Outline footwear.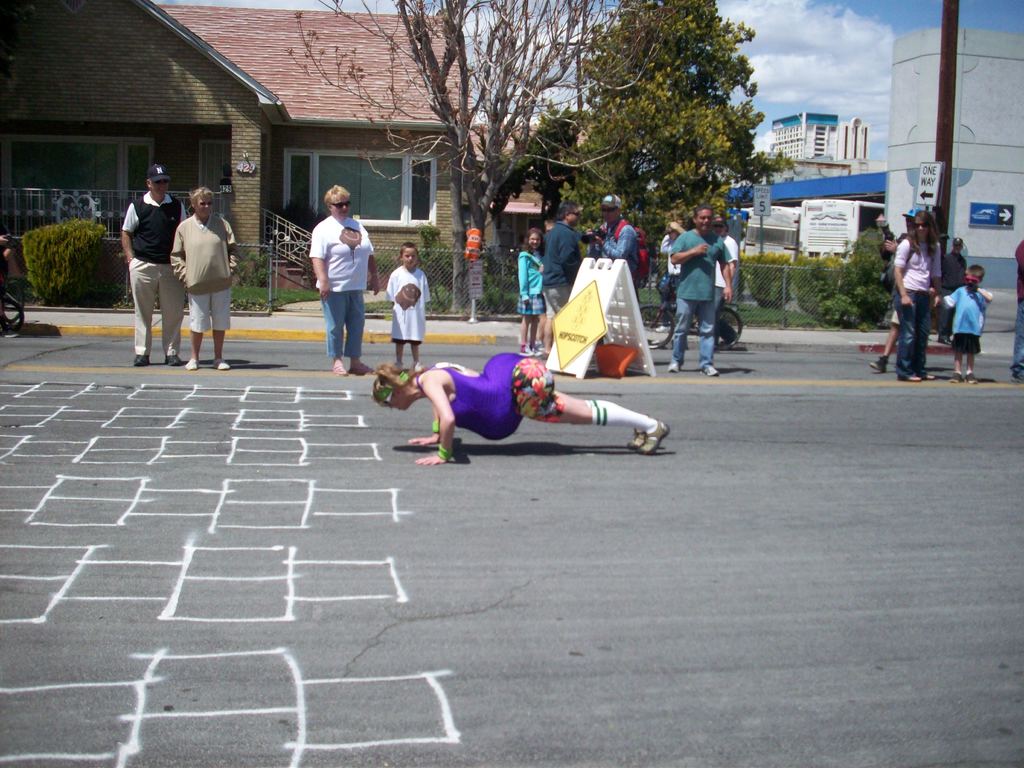
Outline: x1=701, y1=364, x2=719, y2=378.
